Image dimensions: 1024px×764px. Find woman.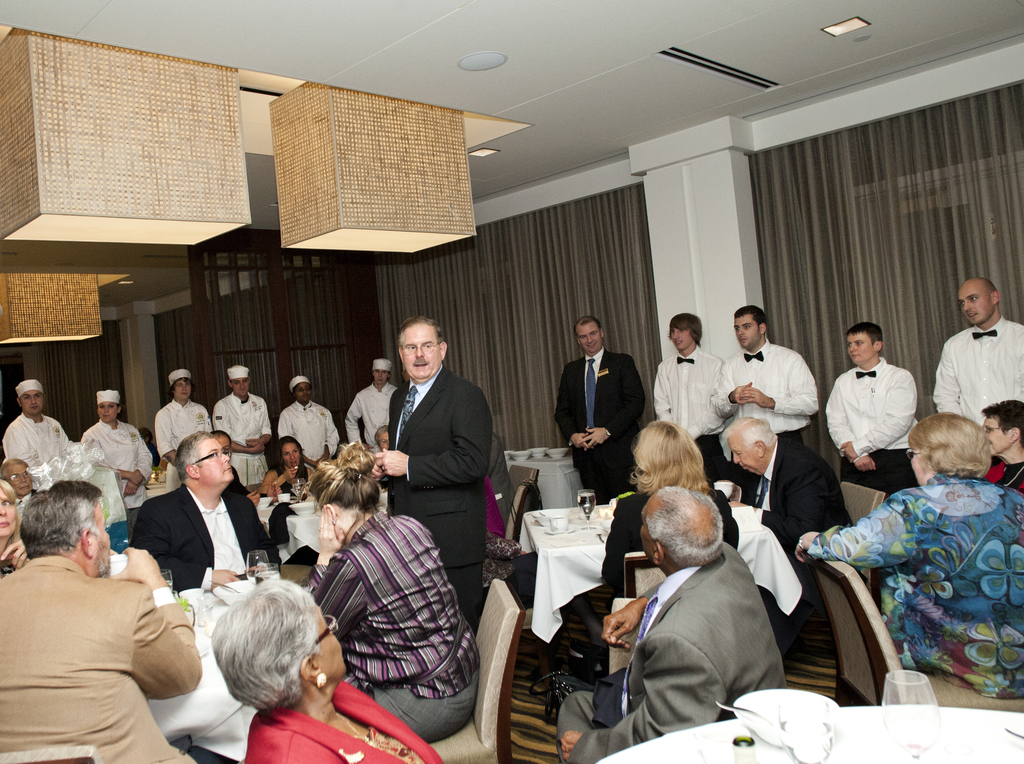
locate(209, 578, 446, 763).
